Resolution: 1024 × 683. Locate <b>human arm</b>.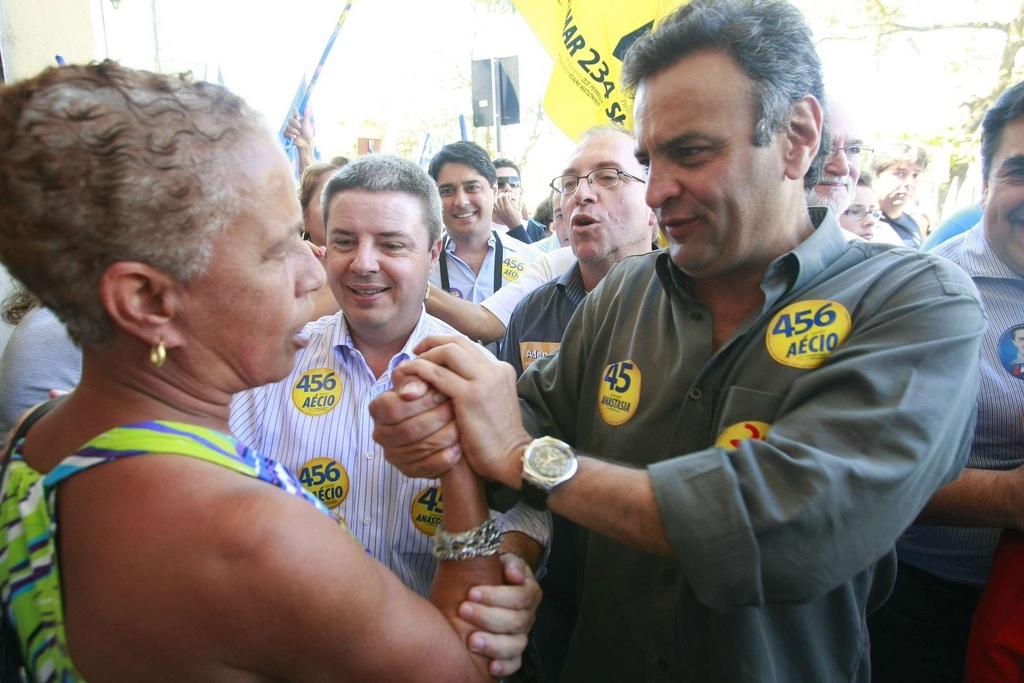
x1=284, y1=104, x2=315, y2=176.
